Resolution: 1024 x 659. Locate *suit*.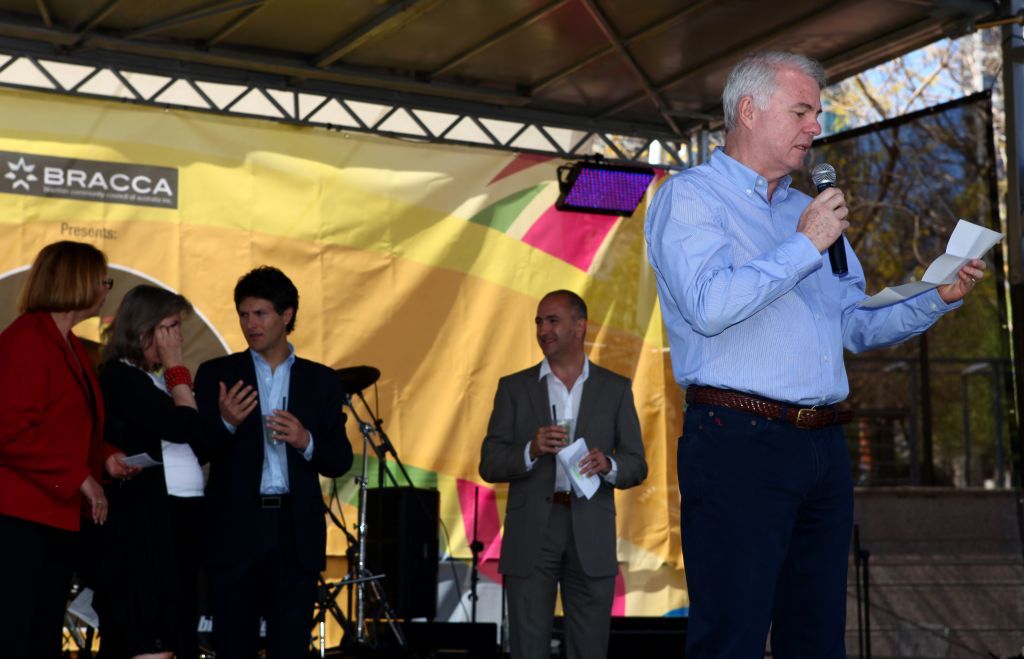
box=[192, 345, 357, 658].
